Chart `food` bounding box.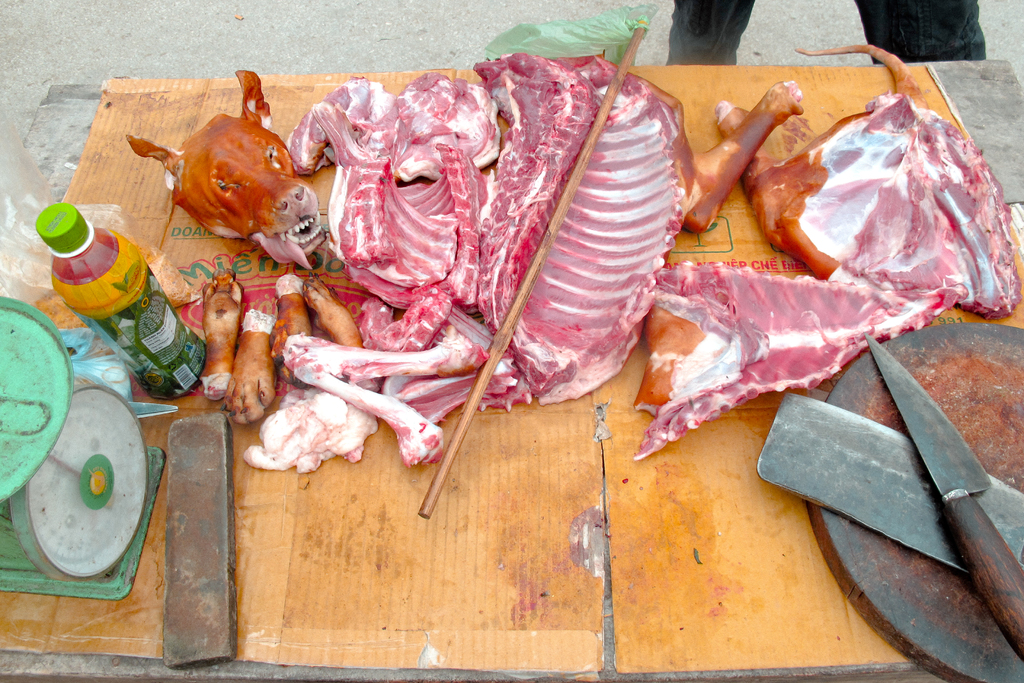
Charted: (x1=49, y1=228, x2=211, y2=404).
